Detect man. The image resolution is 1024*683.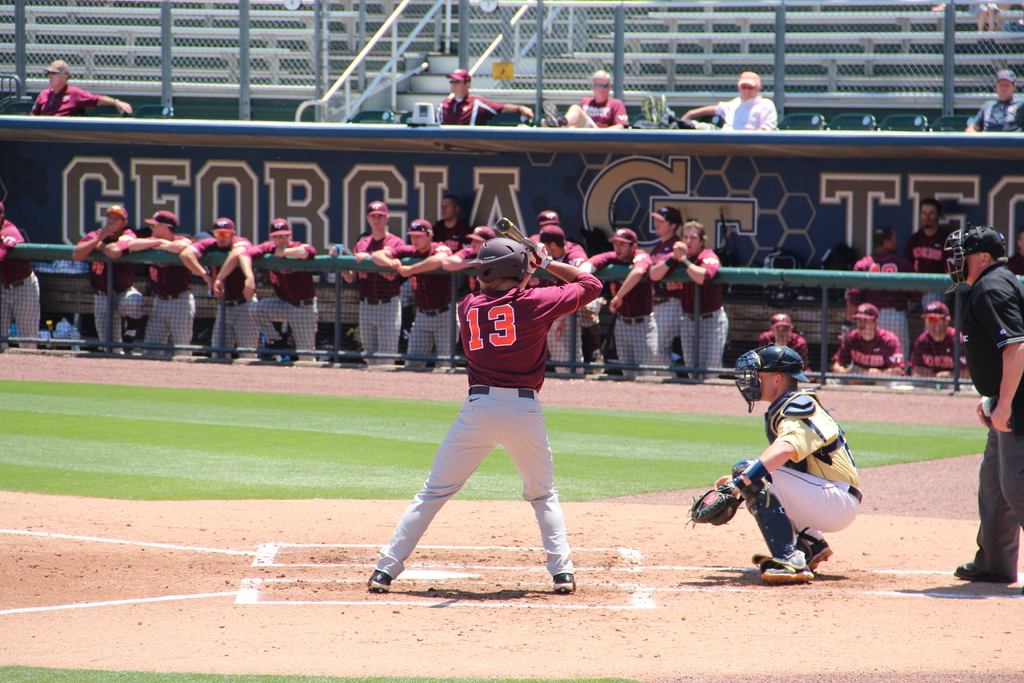
BBox(540, 224, 591, 368).
